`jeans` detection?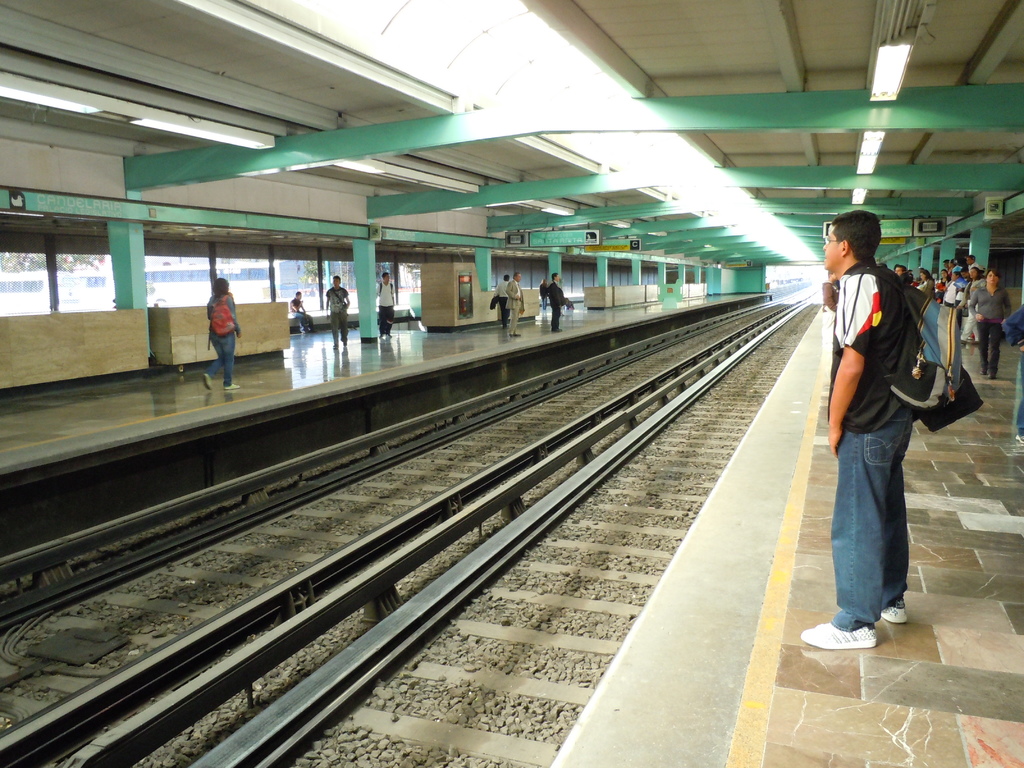
locate(209, 333, 235, 386)
